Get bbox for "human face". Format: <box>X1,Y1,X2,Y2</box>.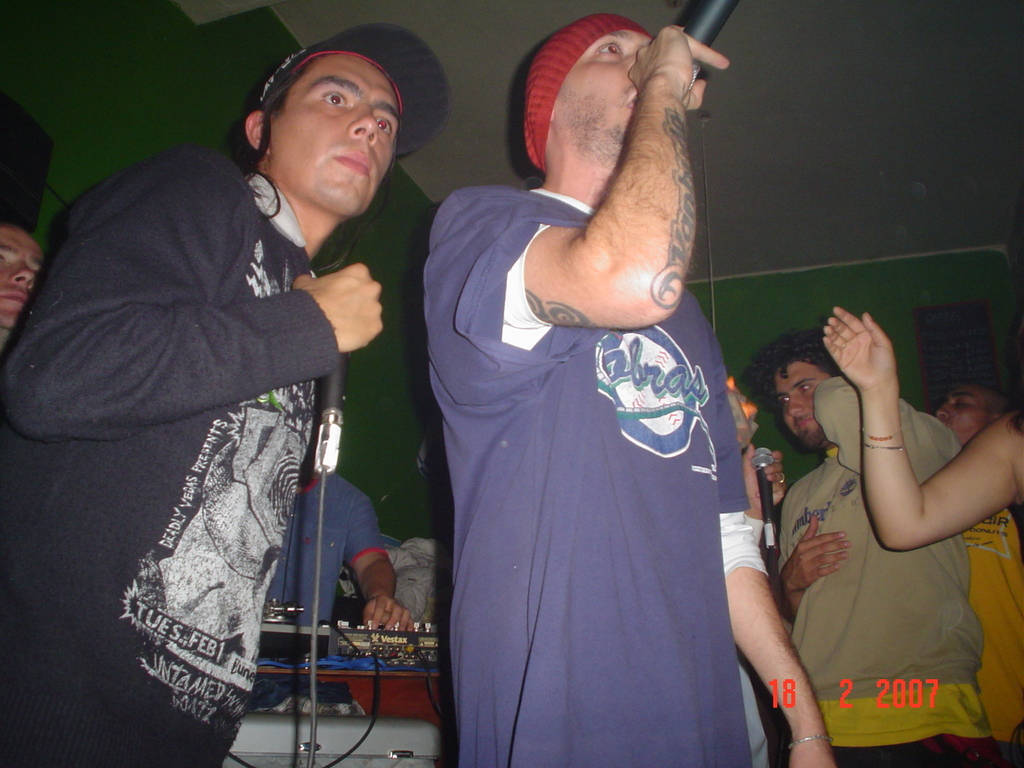
<box>0,224,42,328</box>.
